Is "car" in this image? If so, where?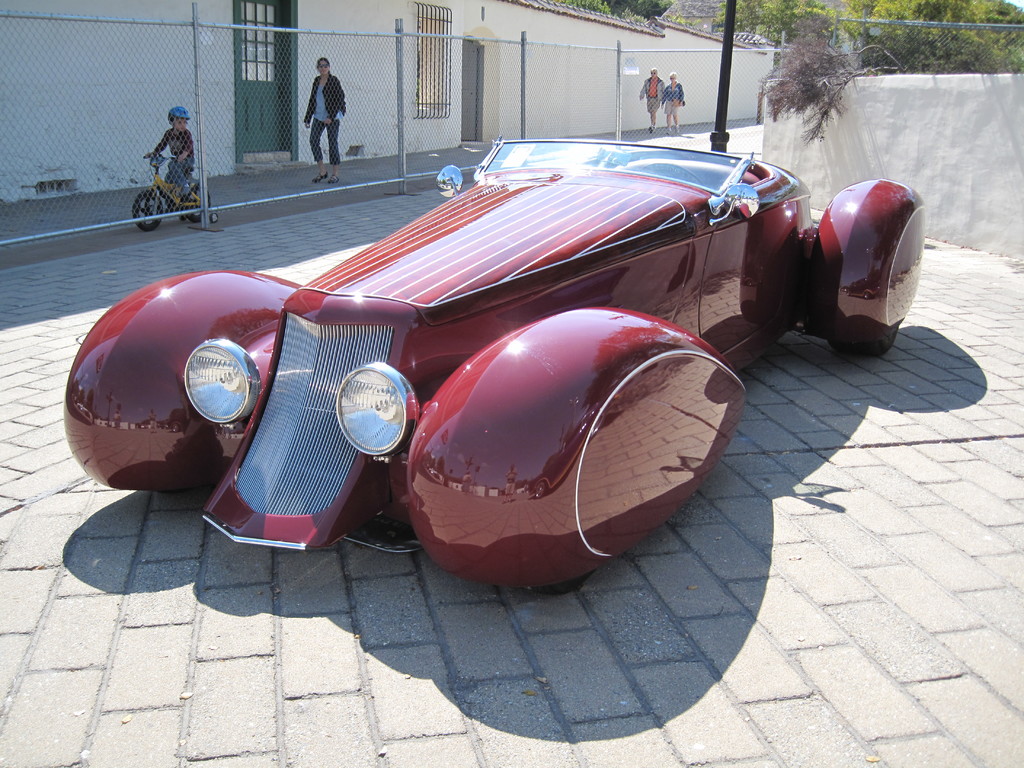
Yes, at [left=65, top=135, right=932, bottom=599].
